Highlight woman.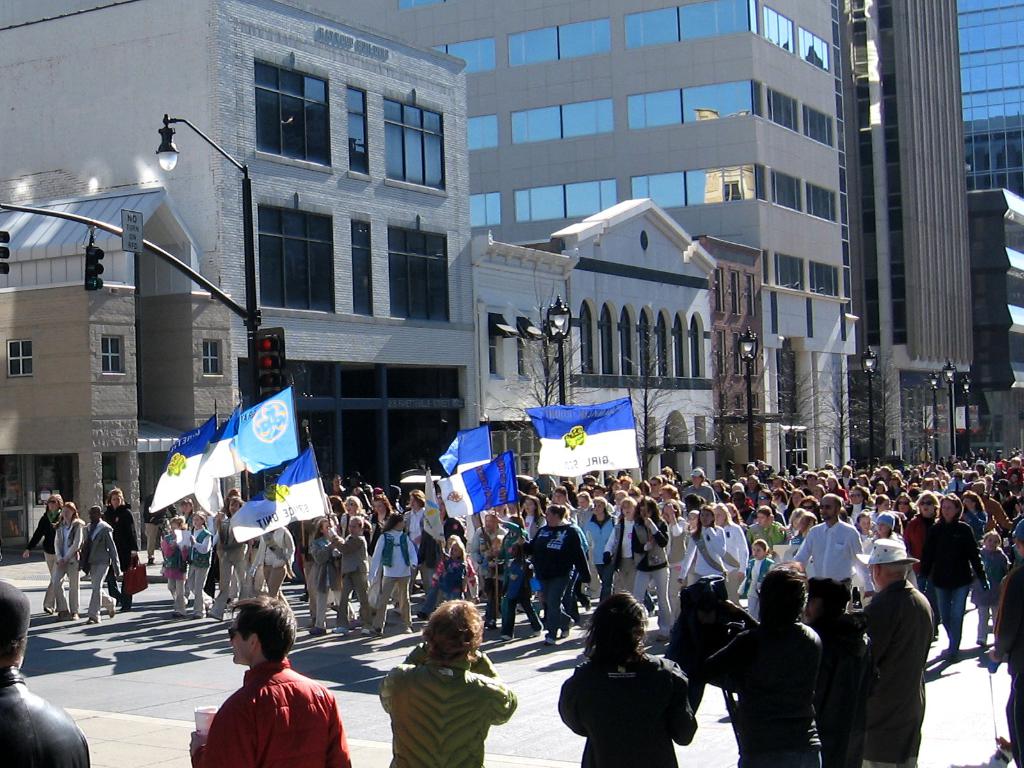
Highlighted region: locate(848, 486, 873, 525).
